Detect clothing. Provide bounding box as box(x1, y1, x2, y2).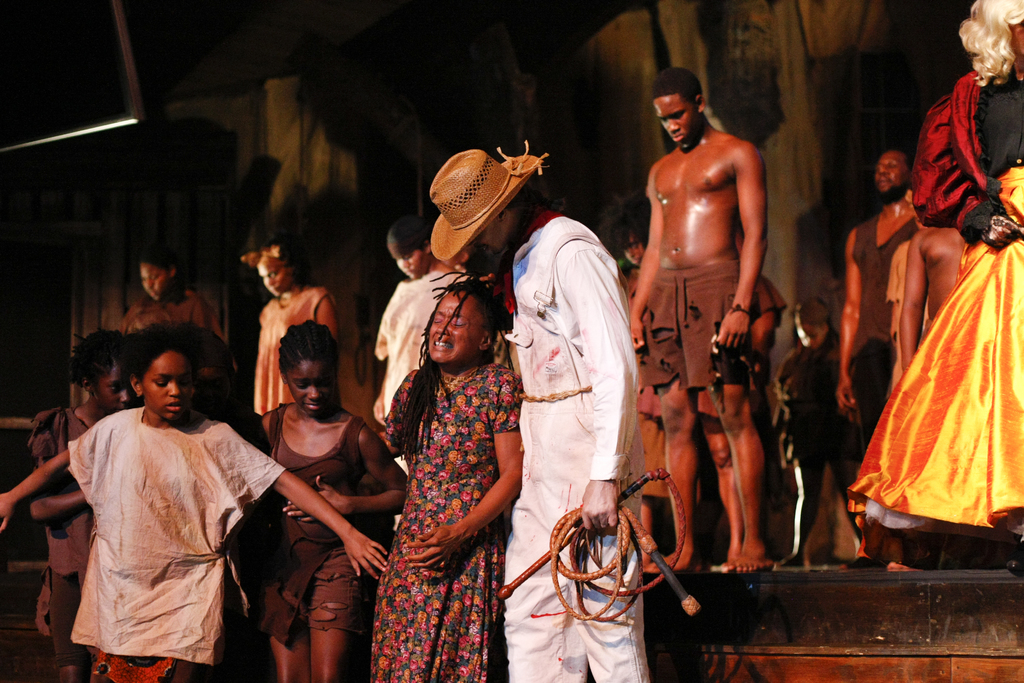
box(46, 375, 265, 677).
